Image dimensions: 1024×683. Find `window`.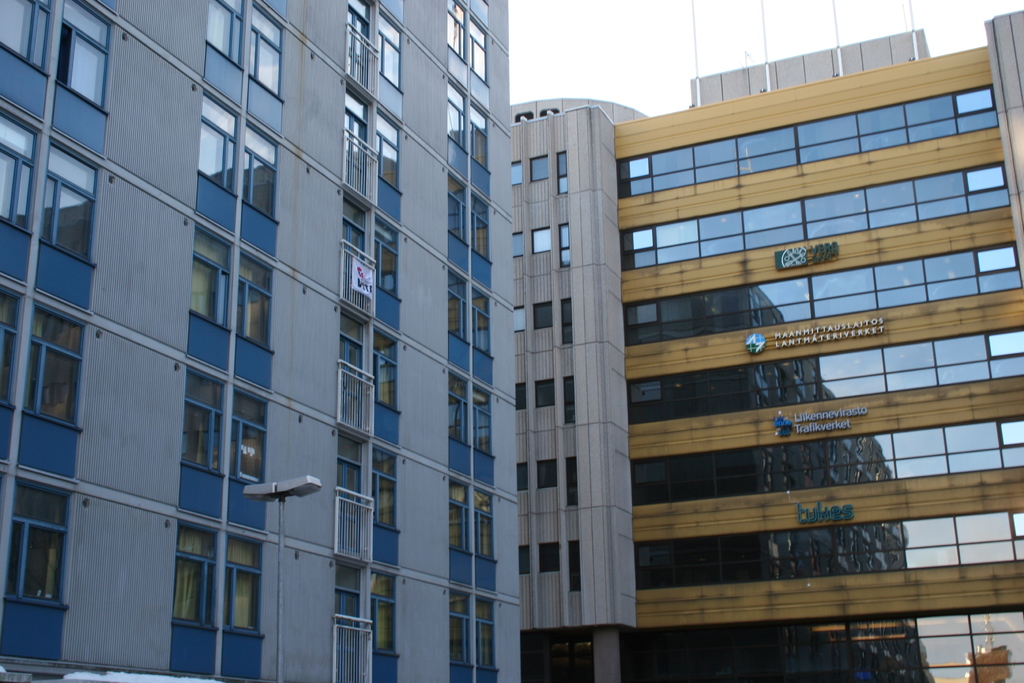
(182, 367, 266, 484).
